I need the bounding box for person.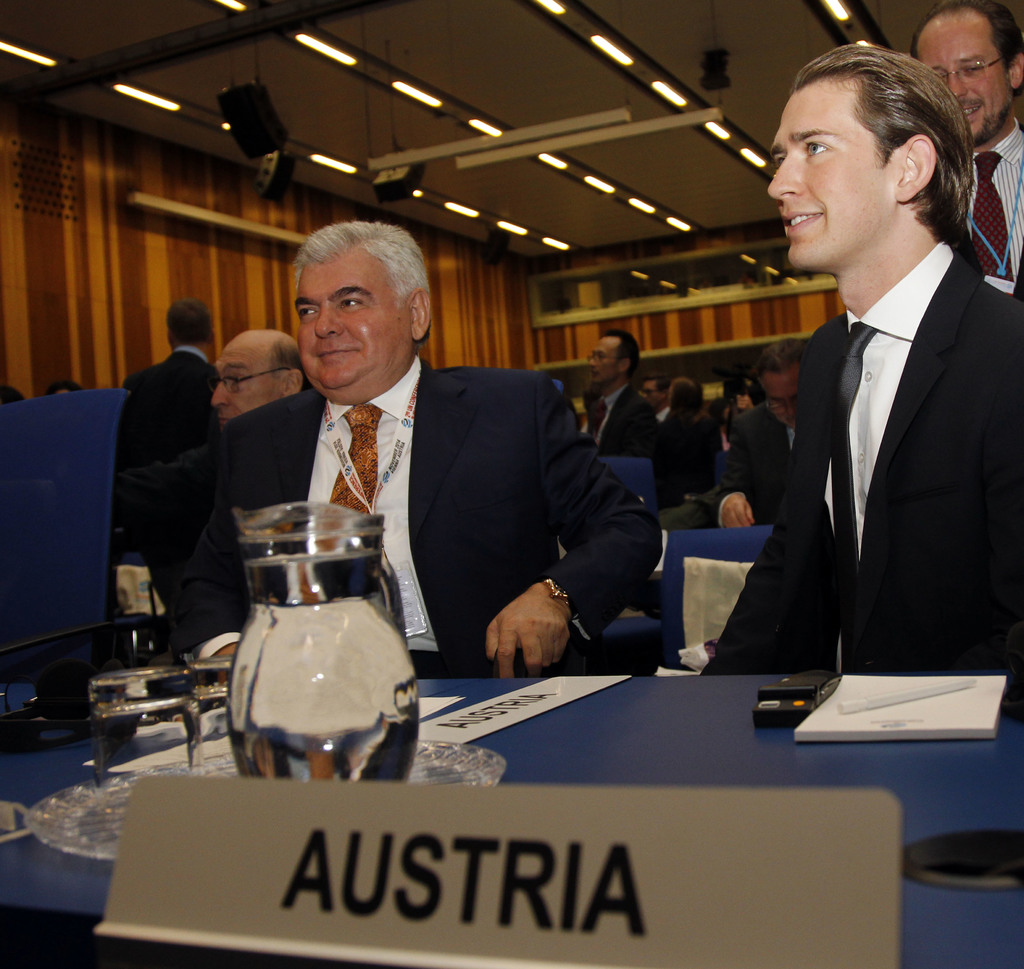
Here it is: <region>571, 329, 672, 448</region>.
